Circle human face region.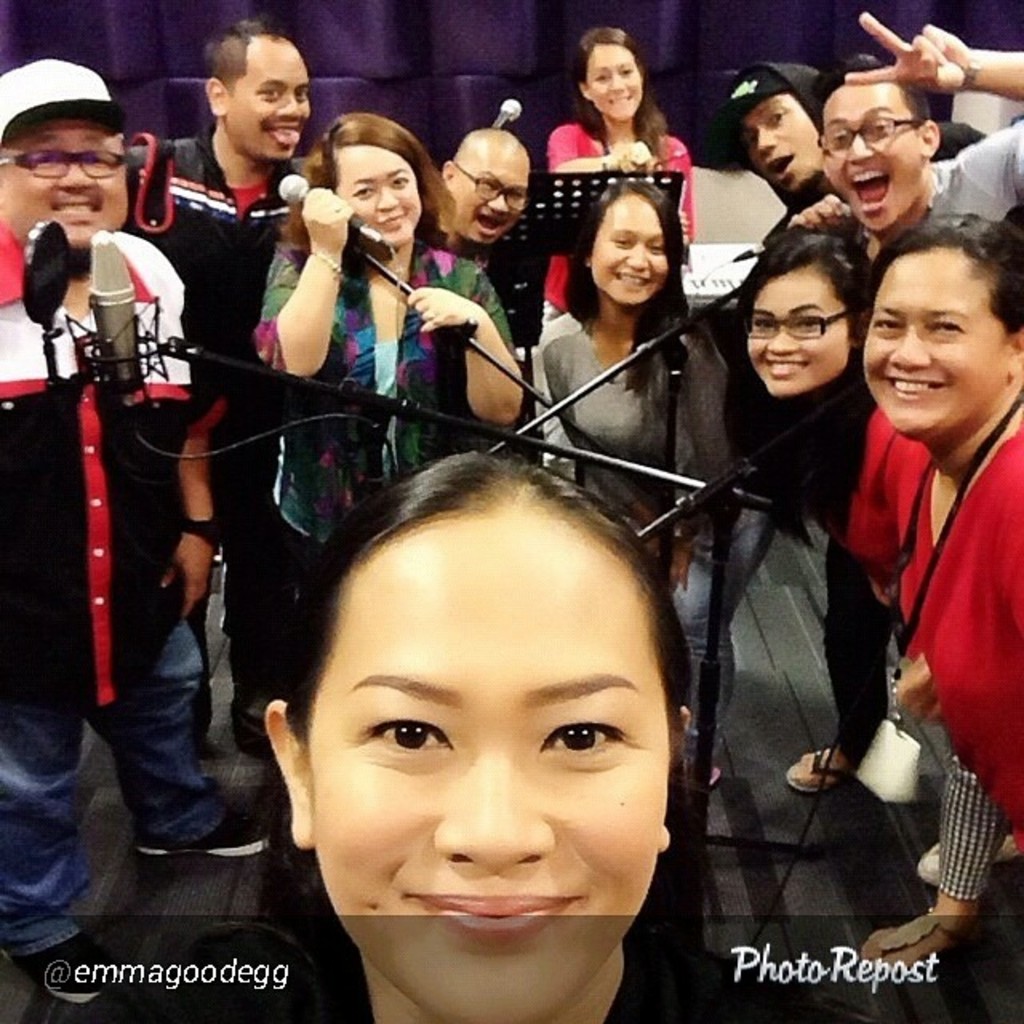
Region: <bbox>339, 146, 422, 235</bbox>.
